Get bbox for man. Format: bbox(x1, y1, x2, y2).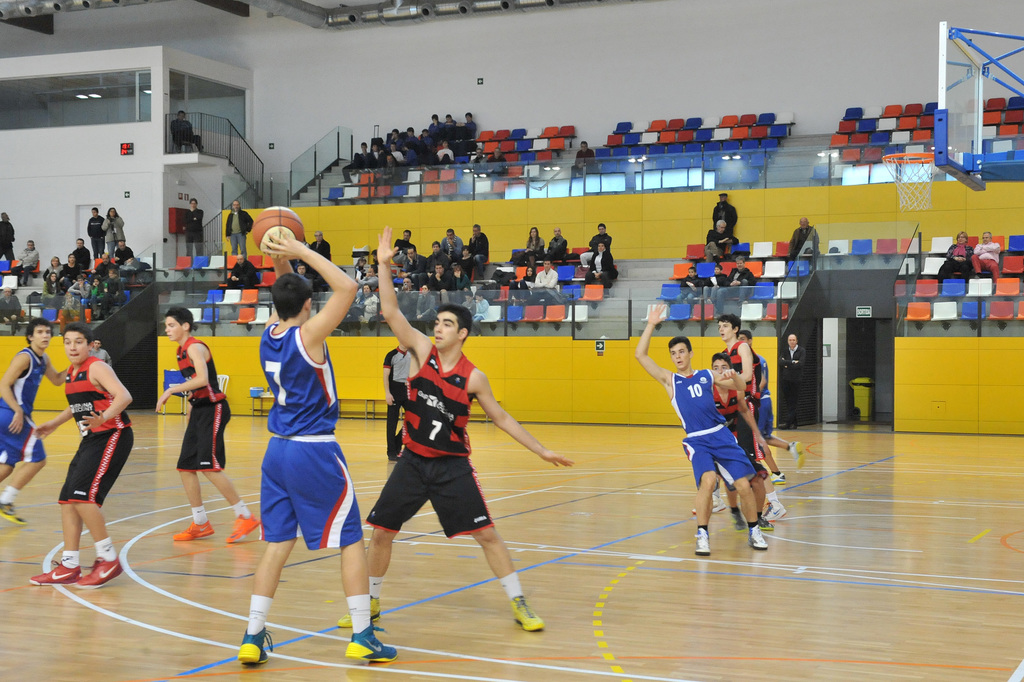
bbox(30, 319, 135, 586).
